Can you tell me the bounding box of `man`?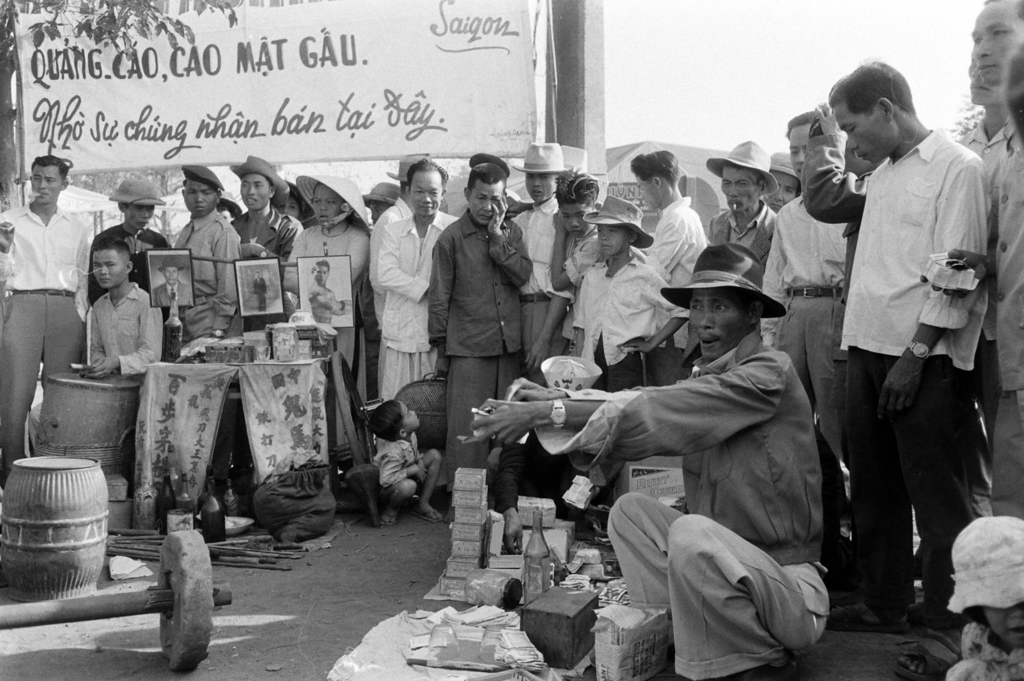
0 158 86 474.
